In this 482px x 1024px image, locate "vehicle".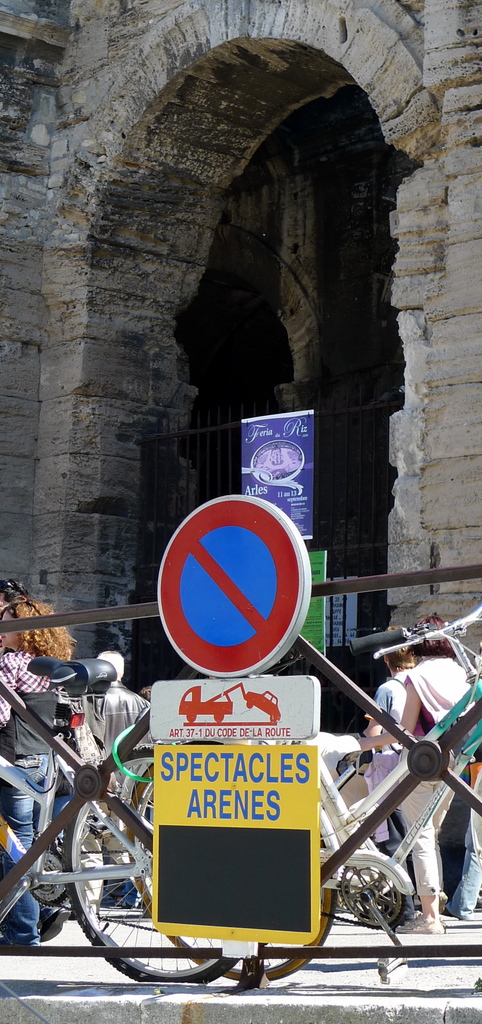
Bounding box: region(0, 650, 252, 991).
